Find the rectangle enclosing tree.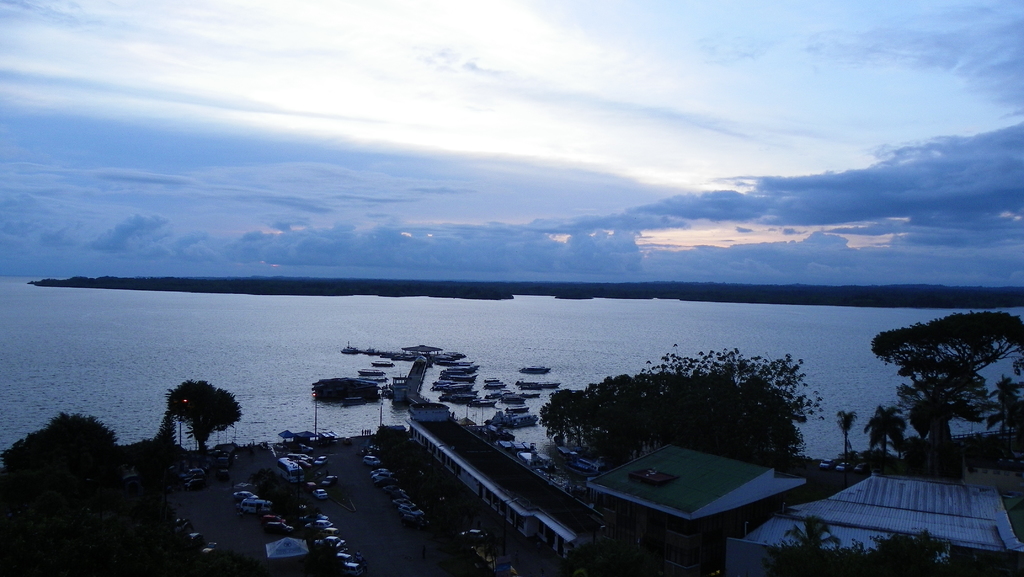
detection(0, 407, 124, 521).
